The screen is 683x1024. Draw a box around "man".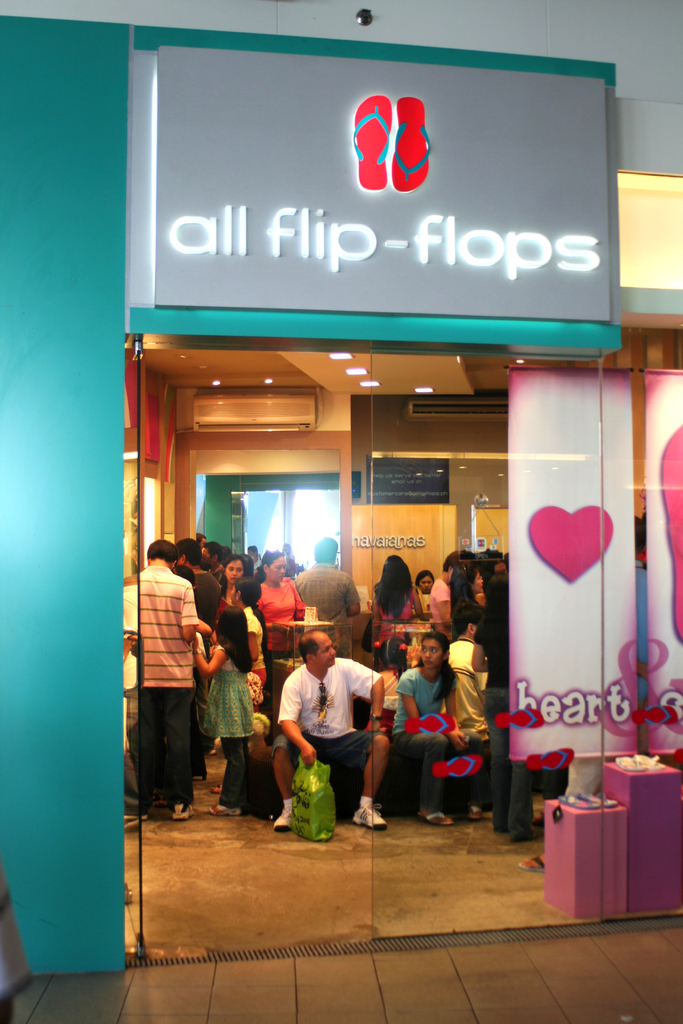
left=249, top=541, right=263, bottom=570.
